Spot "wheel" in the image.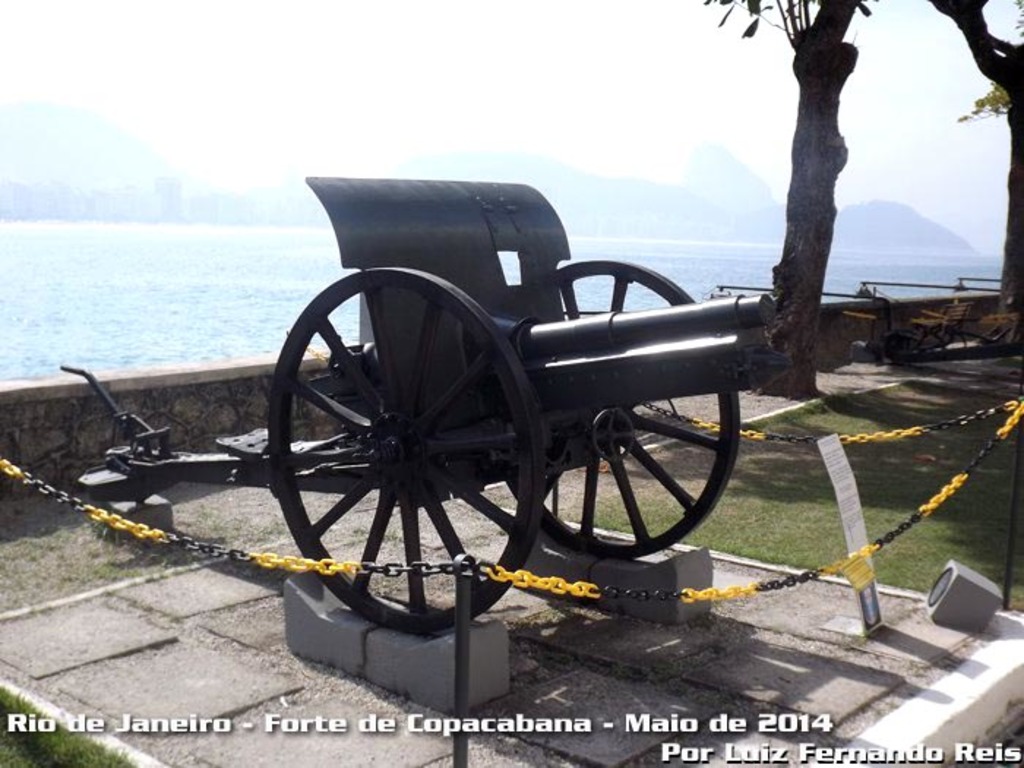
"wheel" found at select_region(549, 386, 731, 559).
